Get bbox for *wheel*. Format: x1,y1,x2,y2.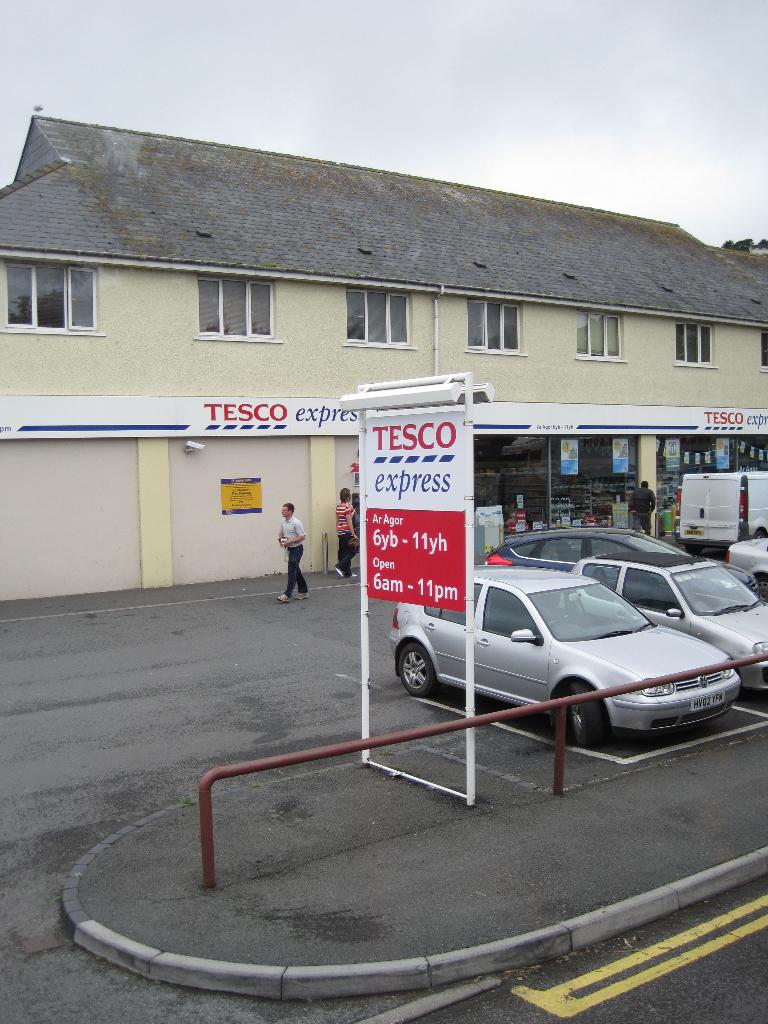
387,644,434,705.
